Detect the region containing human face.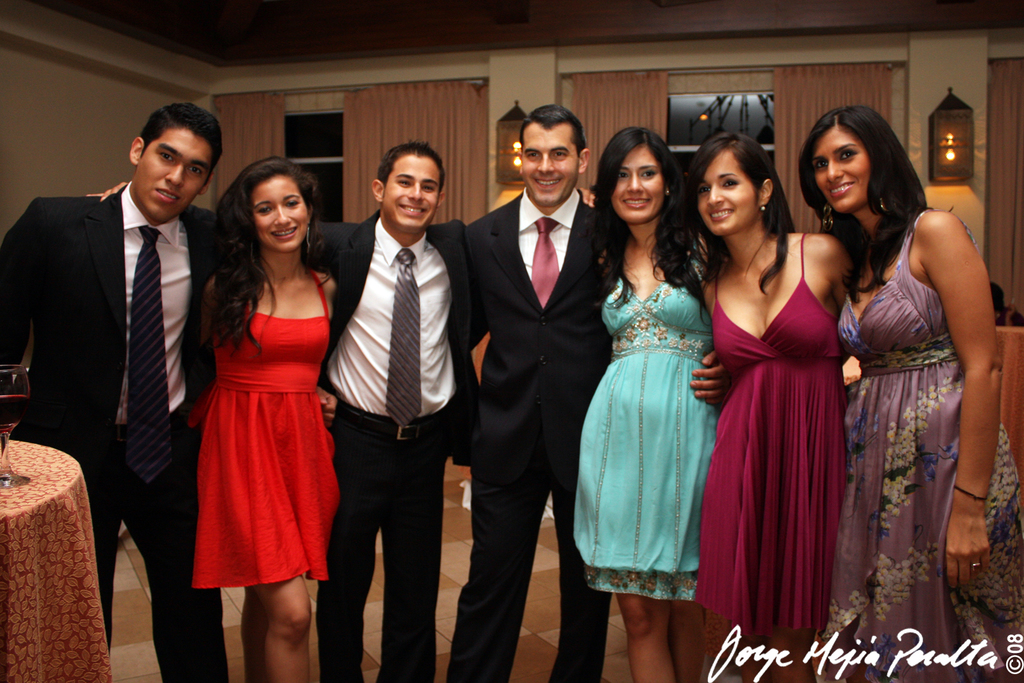
(left=614, top=145, right=666, bottom=225).
